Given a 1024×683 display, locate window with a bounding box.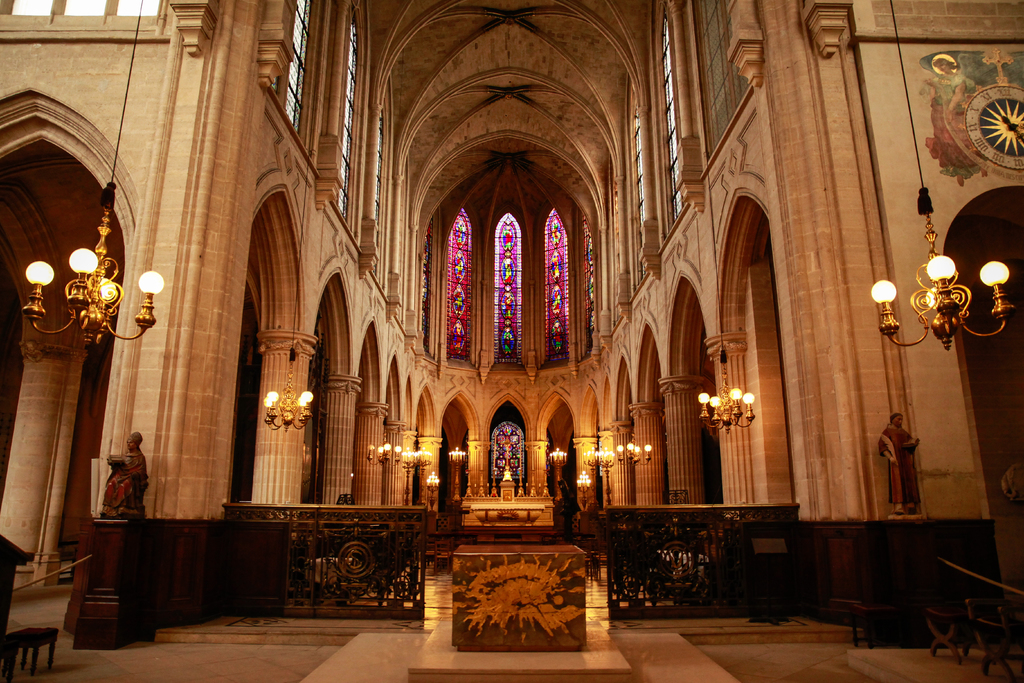
Located: {"left": 9, "top": 0, "right": 157, "bottom": 18}.
